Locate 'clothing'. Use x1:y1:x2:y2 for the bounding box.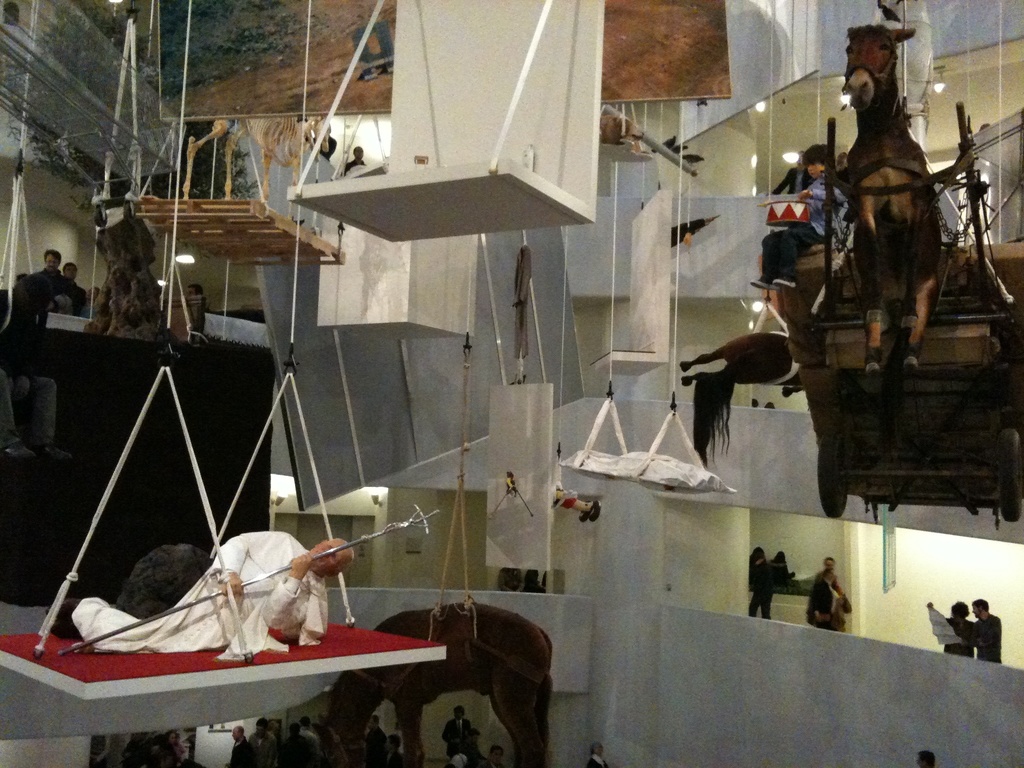
807:568:852:631.
